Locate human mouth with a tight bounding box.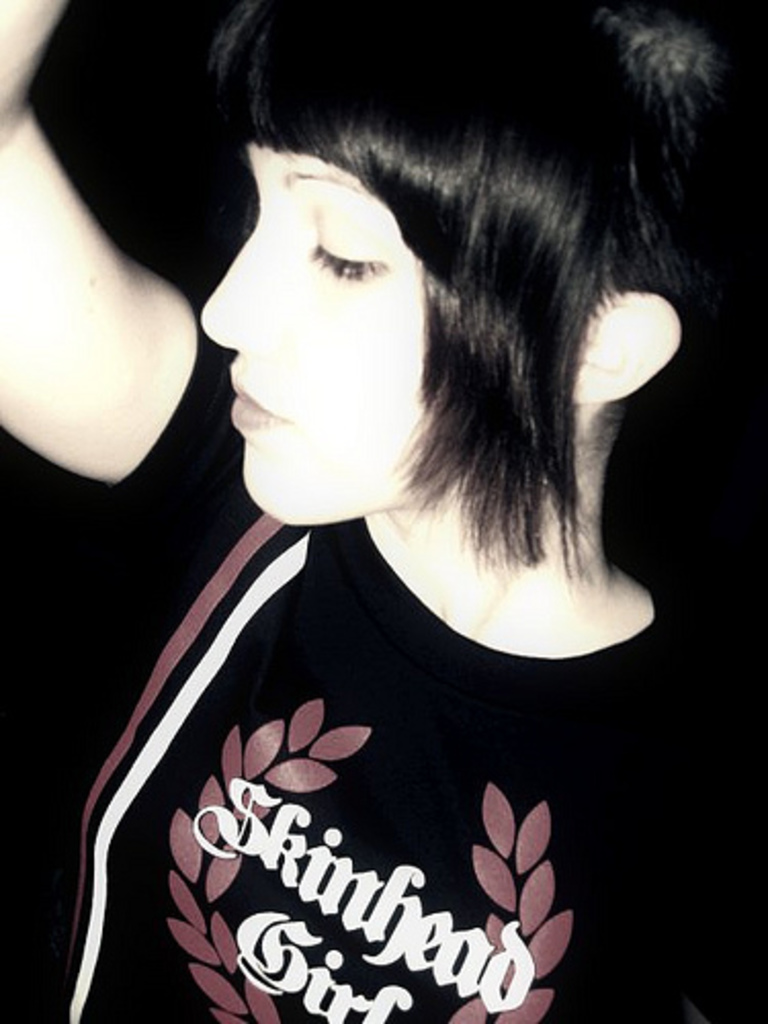
pyautogui.locateOnScreen(231, 377, 293, 434).
